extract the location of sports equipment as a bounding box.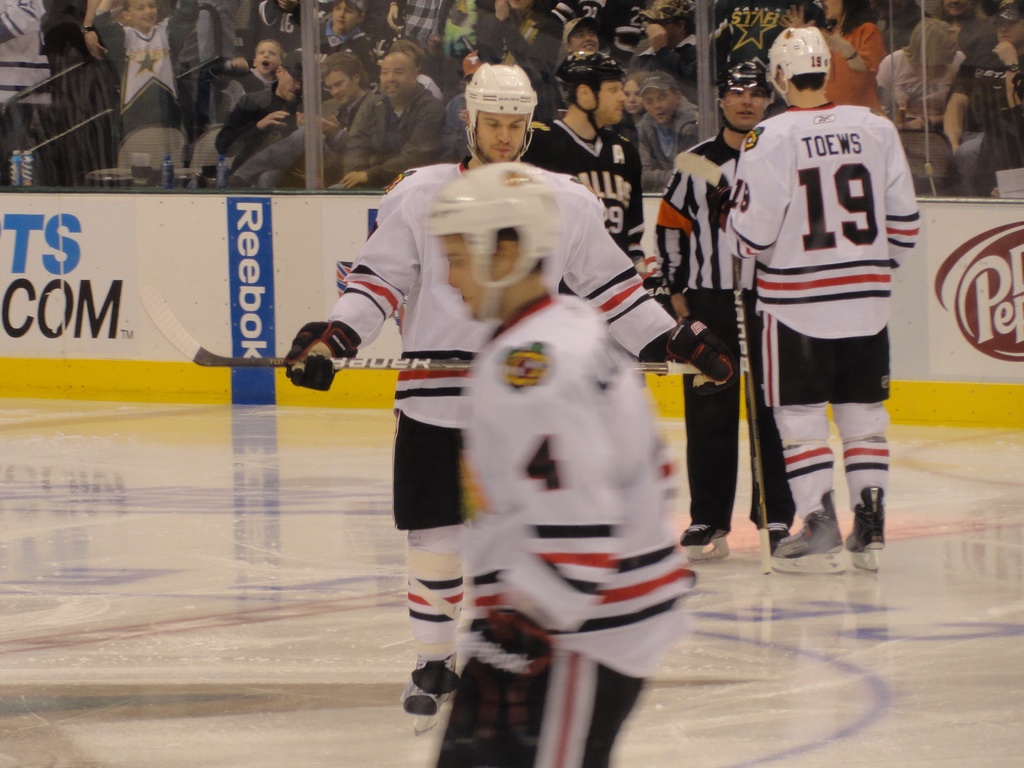
[x1=449, y1=601, x2=548, y2=732].
